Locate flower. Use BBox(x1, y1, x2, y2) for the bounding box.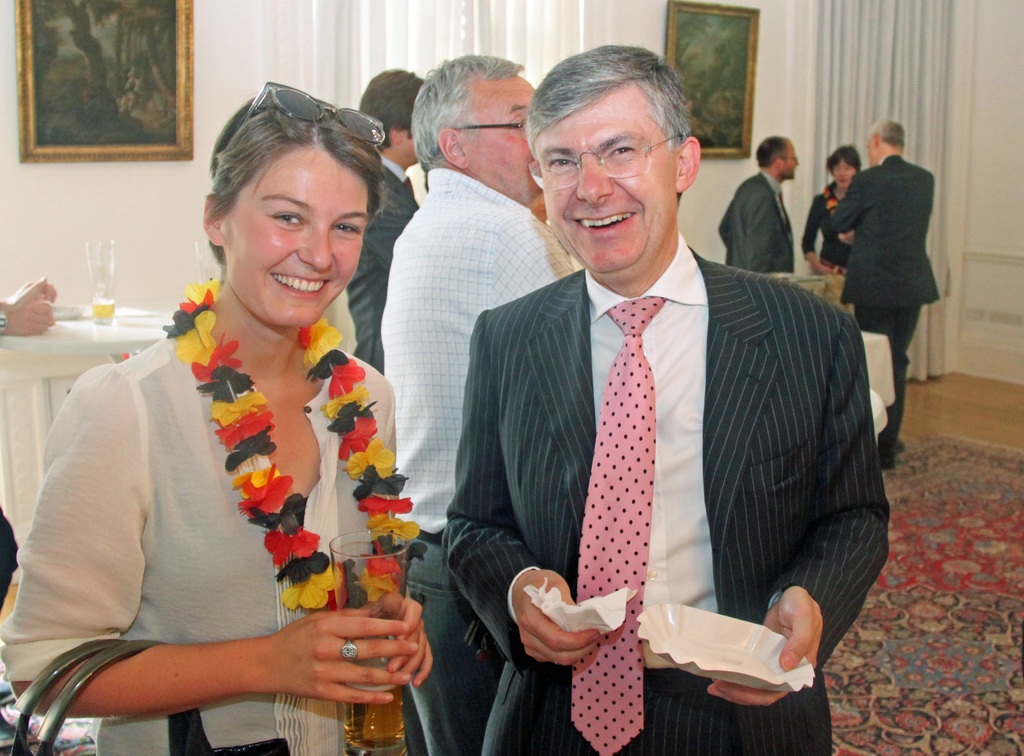
BBox(306, 349, 349, 384).
